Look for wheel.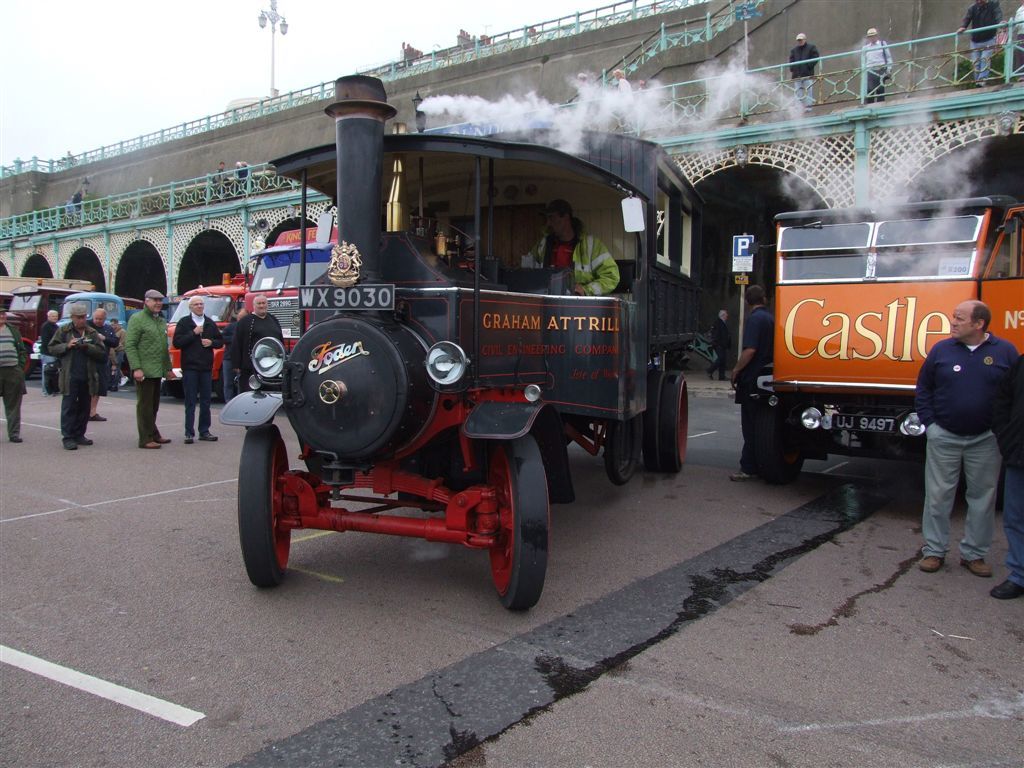
Found: bbox(234, 424, 293, 592).
